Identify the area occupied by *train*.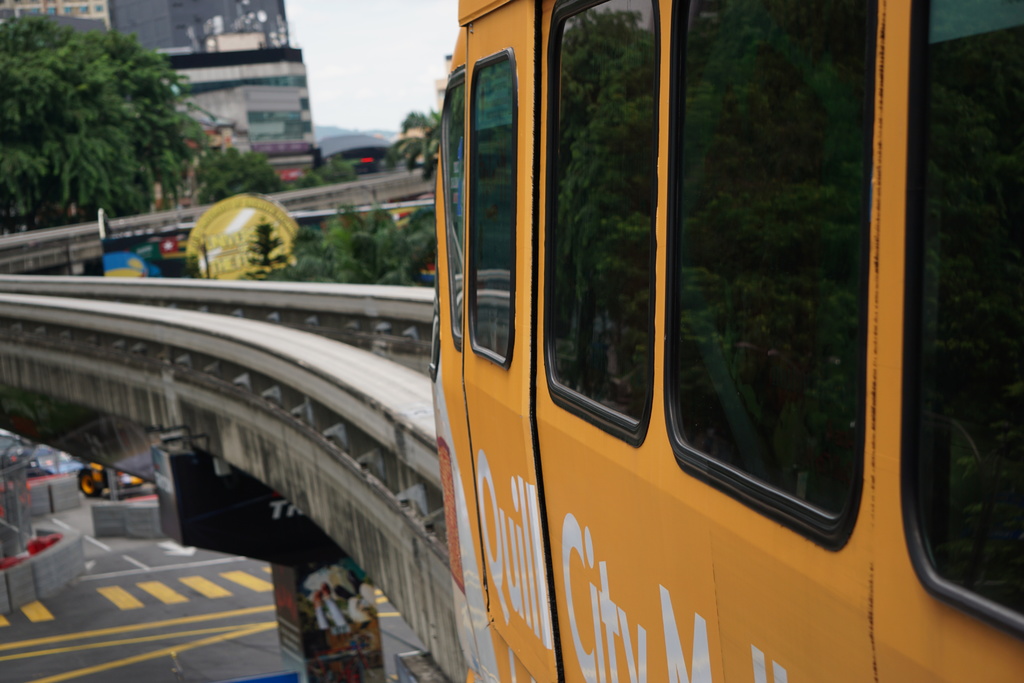
Area: x1=429, y1=0, x2=1023, y2=682.
